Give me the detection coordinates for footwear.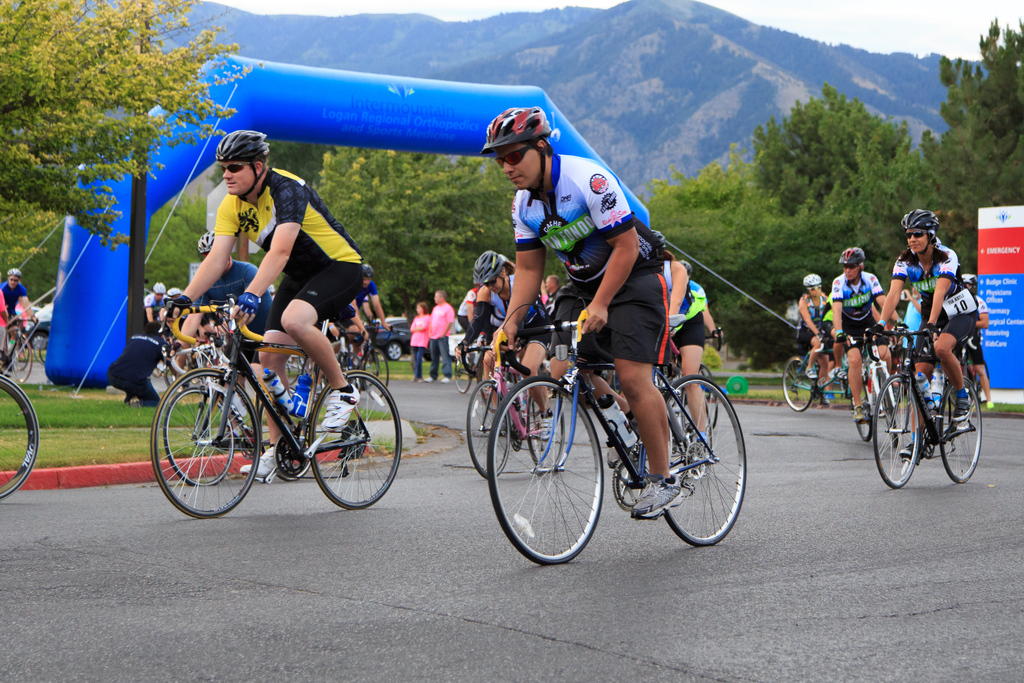
{"left": 490, "top": 419, "right": 509, "bottom": 431}.
